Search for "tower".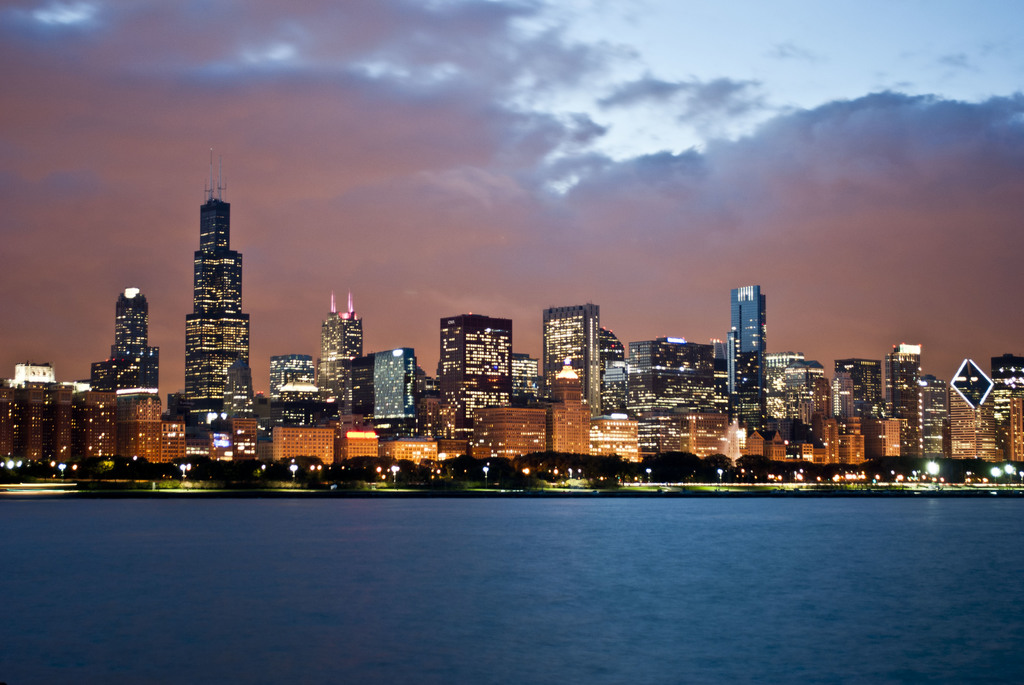
Found at detection(305, 310, 364, 414).
